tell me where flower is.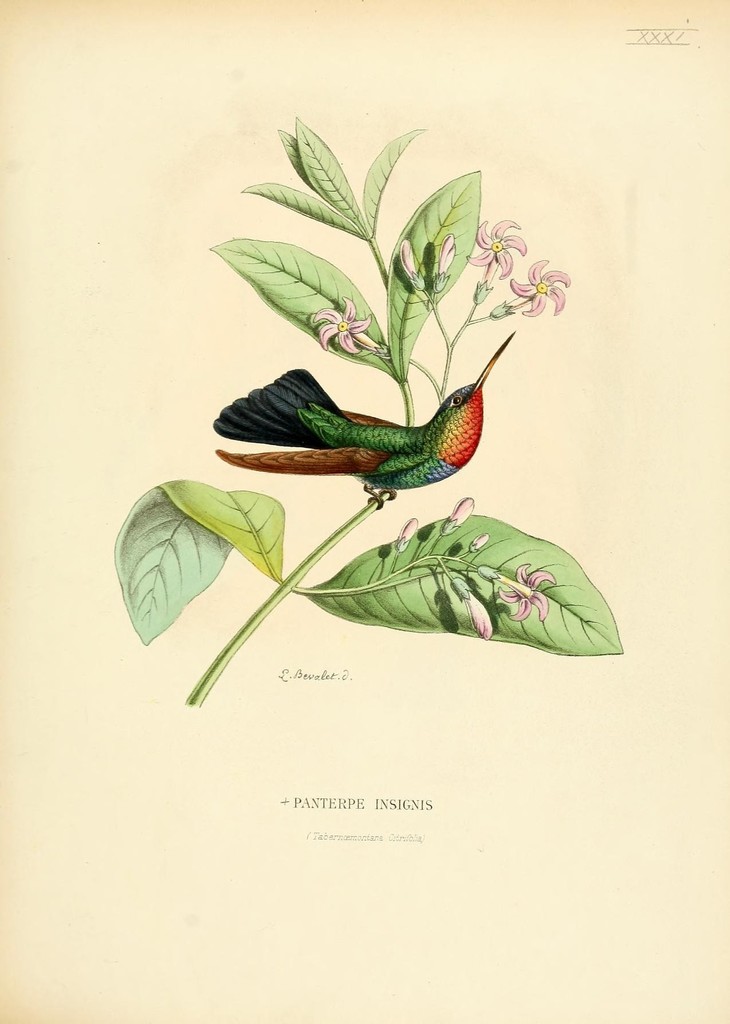
flower is at region(400, 239, 419, 278).
